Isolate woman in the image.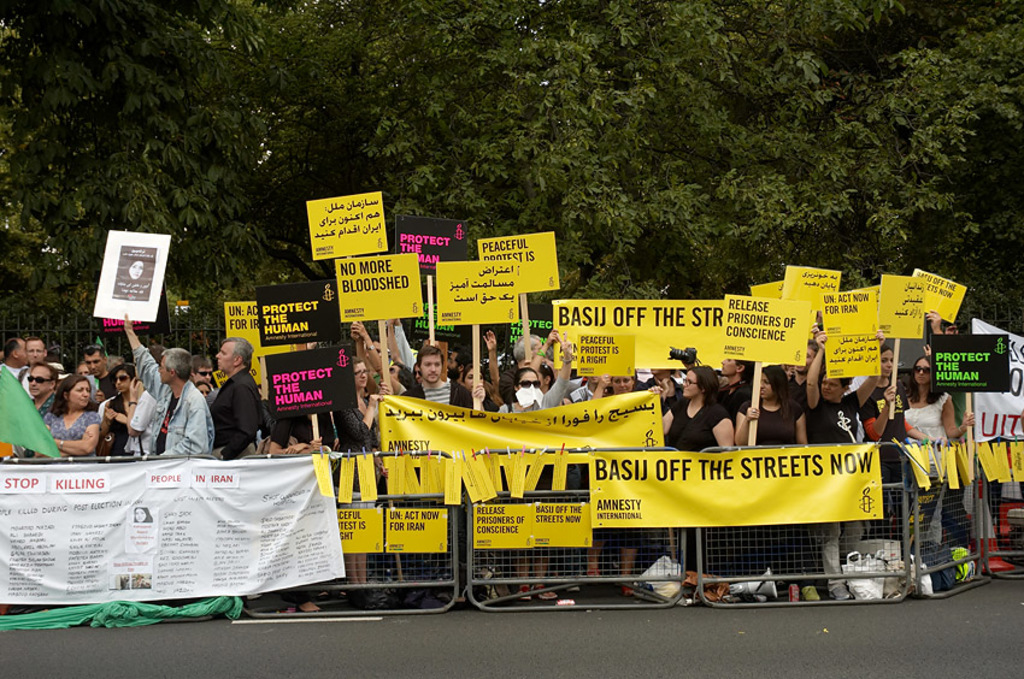
Isolated region: bbox(898, 359, 977, 556).
